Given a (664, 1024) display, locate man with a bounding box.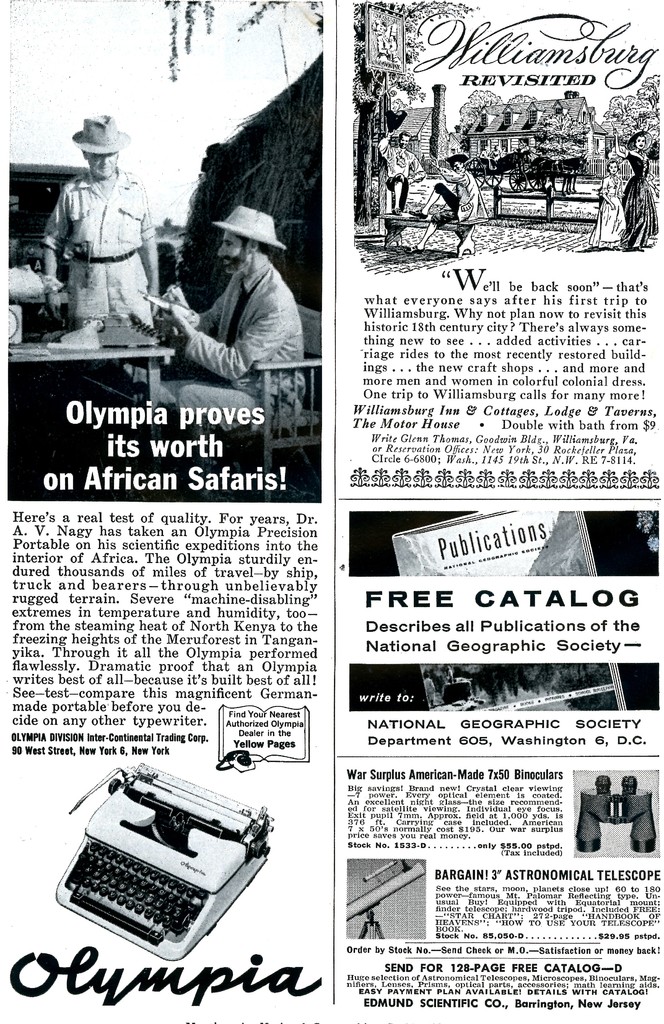
Located: [38,118,151,332].
